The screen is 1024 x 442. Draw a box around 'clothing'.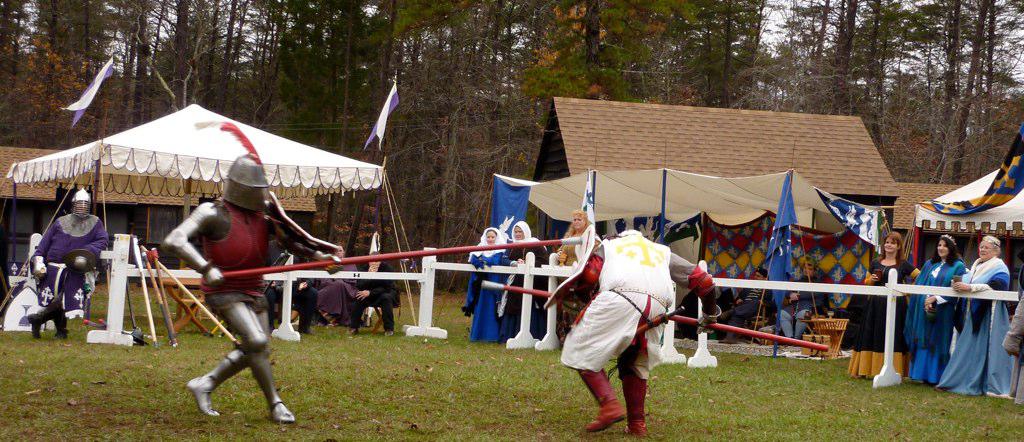
{"x1": 322, "y1": 257, "x2": 356, "y2": 320}.
